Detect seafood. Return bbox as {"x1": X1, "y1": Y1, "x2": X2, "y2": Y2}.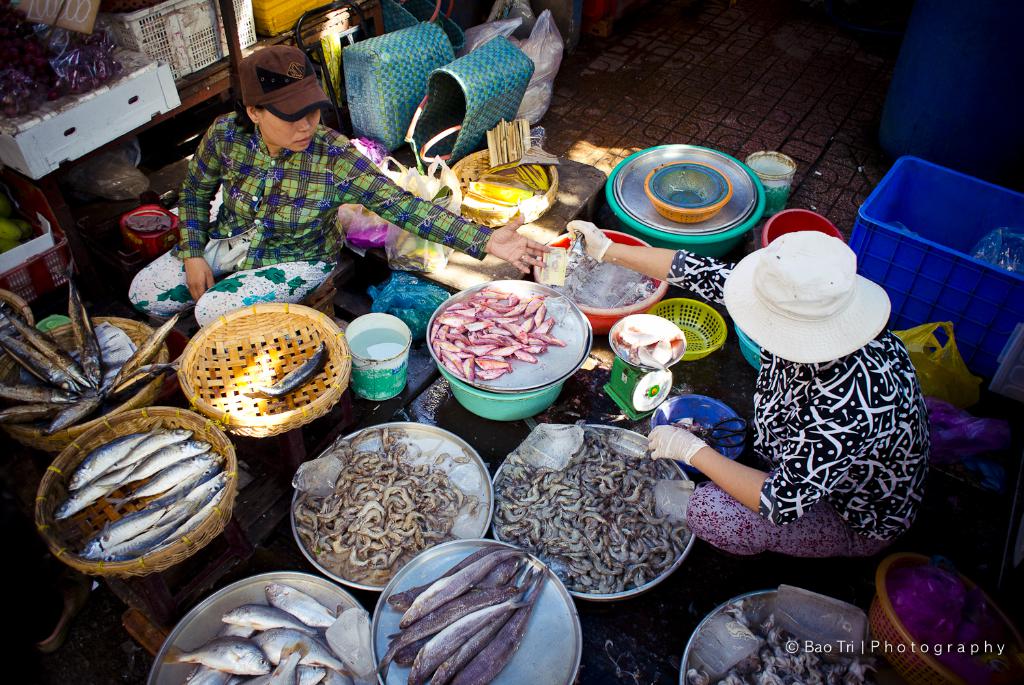
{"x1": 0, "y1": 272, "x2": 176, "y2": 436}.
